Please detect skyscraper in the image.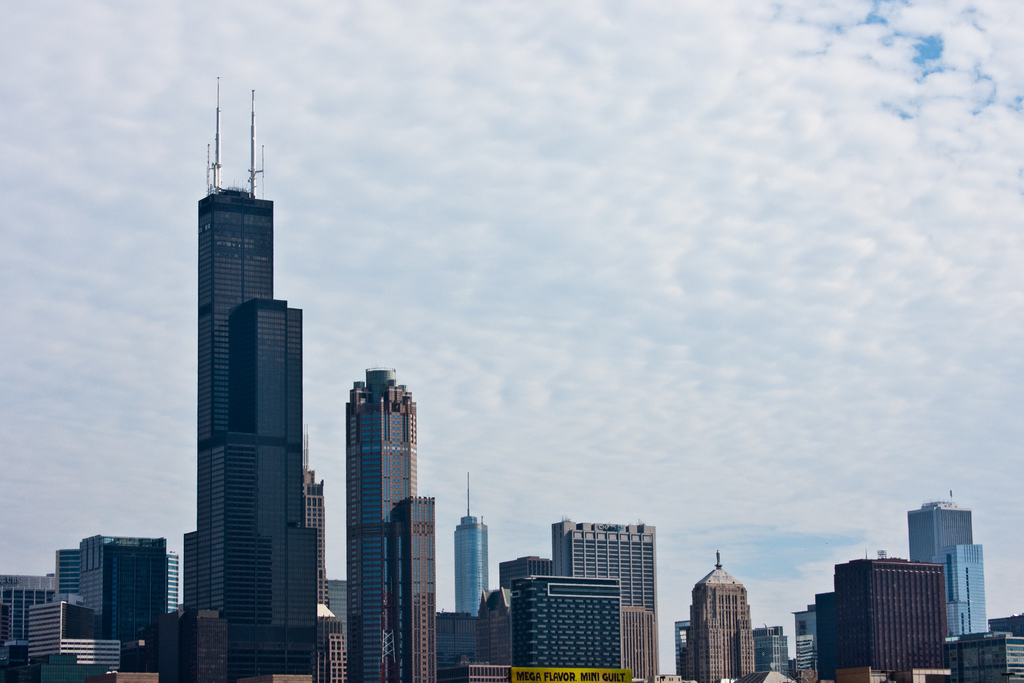
(911, 489, 972, 559).
